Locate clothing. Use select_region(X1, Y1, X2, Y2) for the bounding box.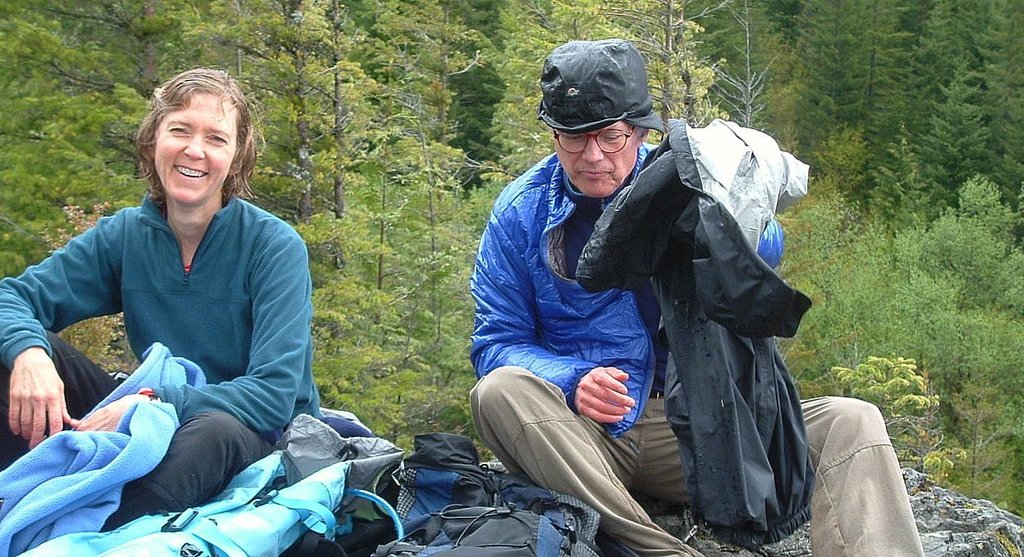
select_region(0, 191, 324, 527).
